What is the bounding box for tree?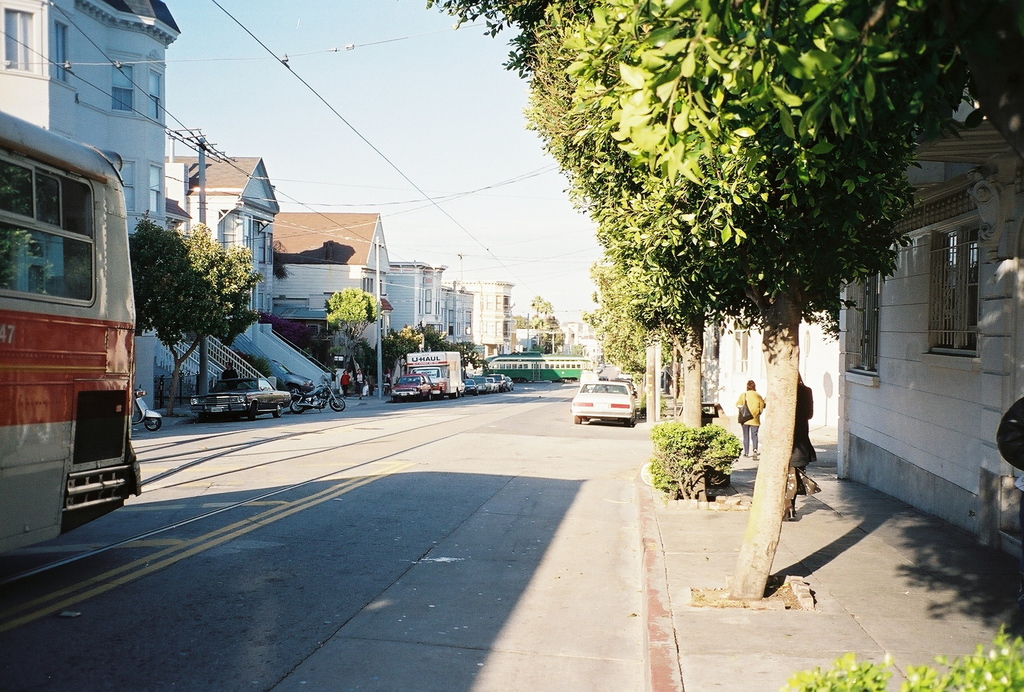
select_region(324, 279, 390, 398).
